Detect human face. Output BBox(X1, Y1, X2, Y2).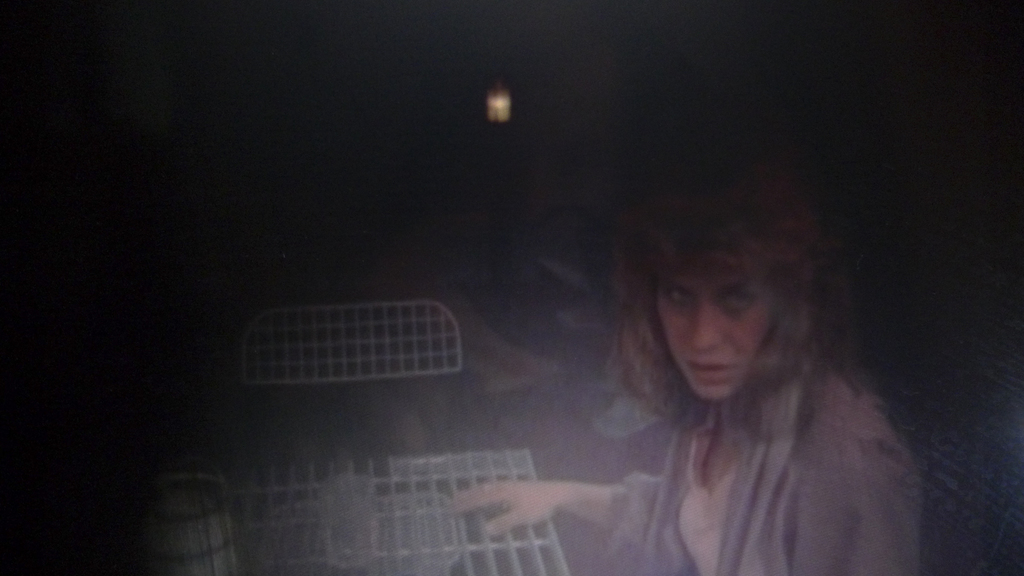
BBox(653, 259, 776, 399).
